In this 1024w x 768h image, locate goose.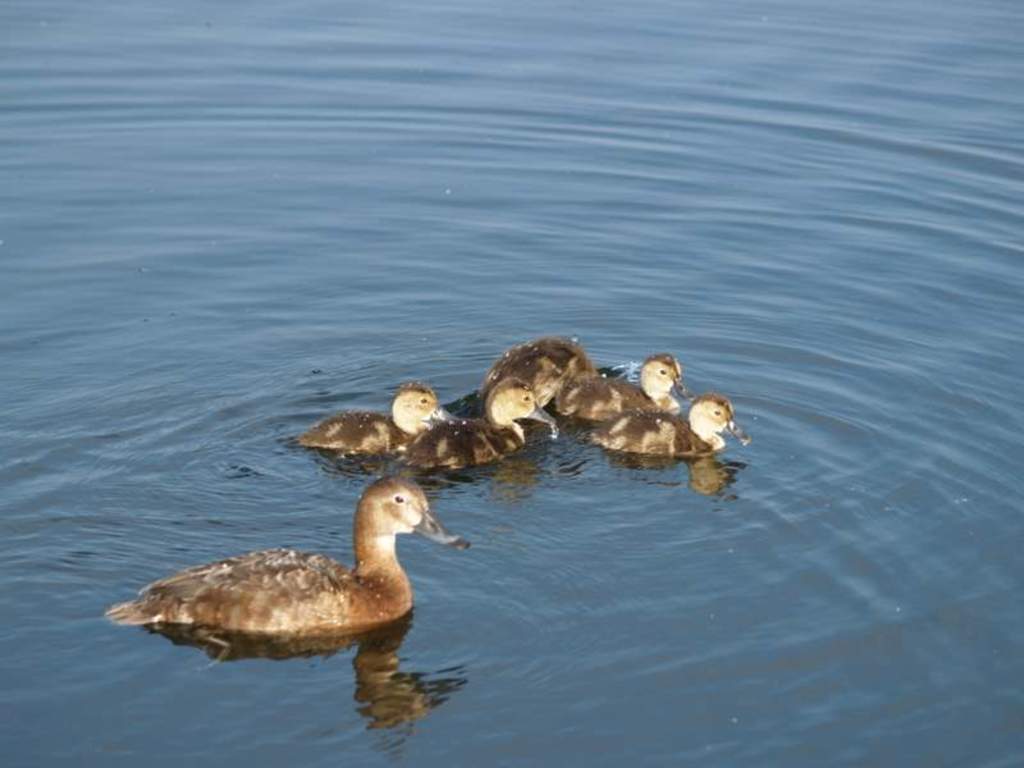
Bounding box: box=[596, 388, 748, 461].
